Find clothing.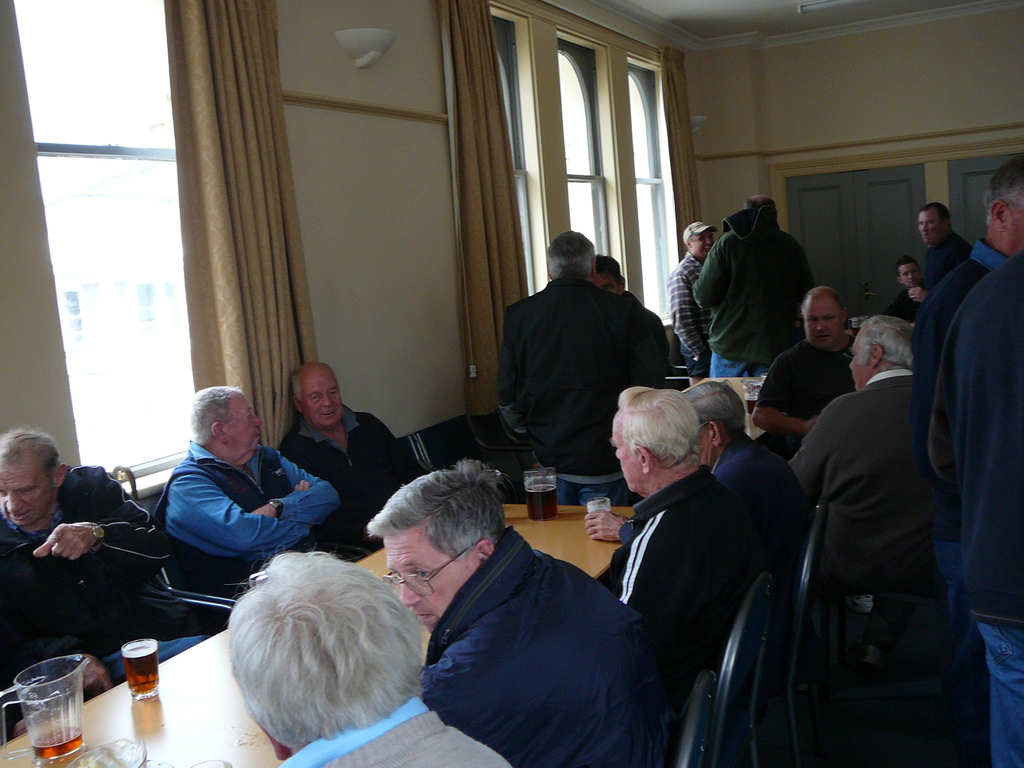
crop(787, 359, 933, 584).
